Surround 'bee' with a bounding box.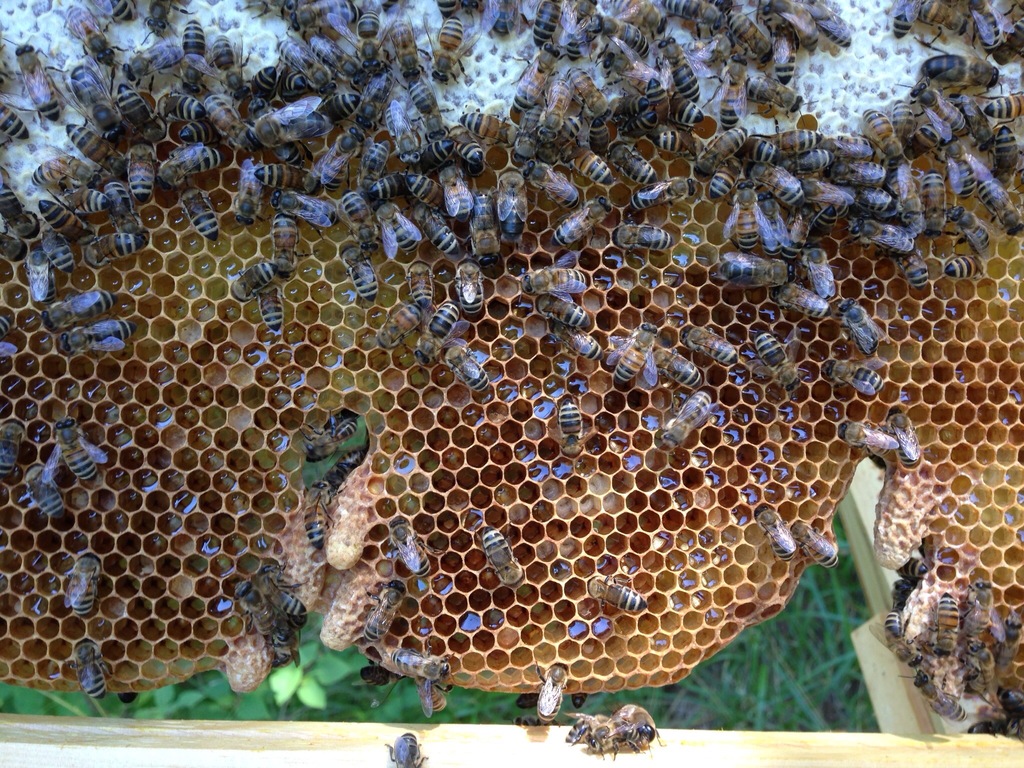
[x1=668, y1=396, x2=719, y2=449].
